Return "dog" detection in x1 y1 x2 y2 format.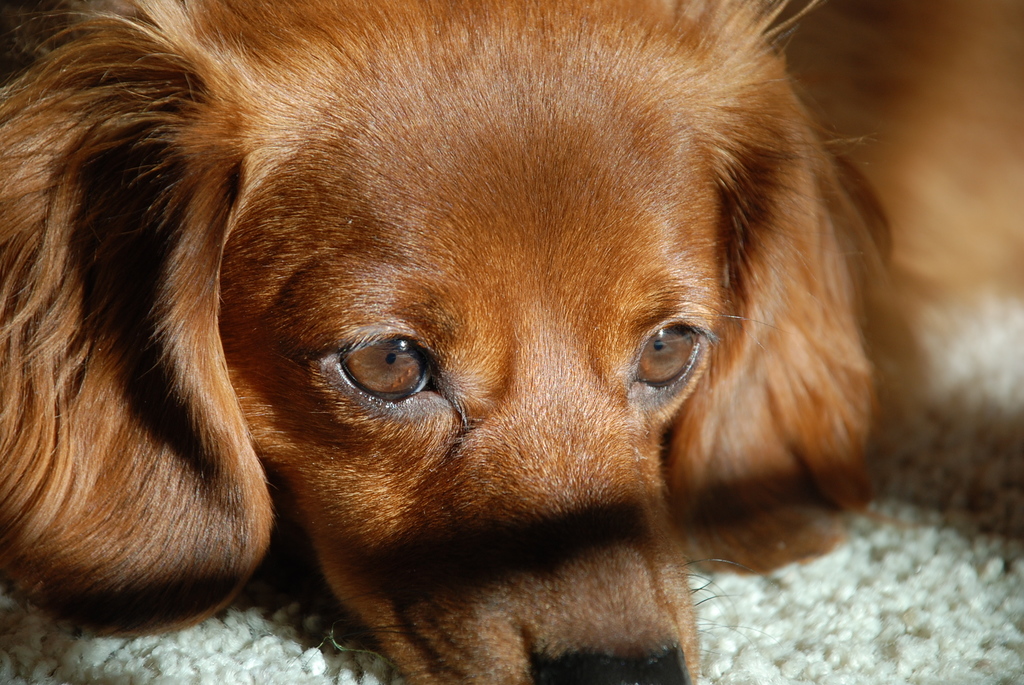
0 0 1023 684.
